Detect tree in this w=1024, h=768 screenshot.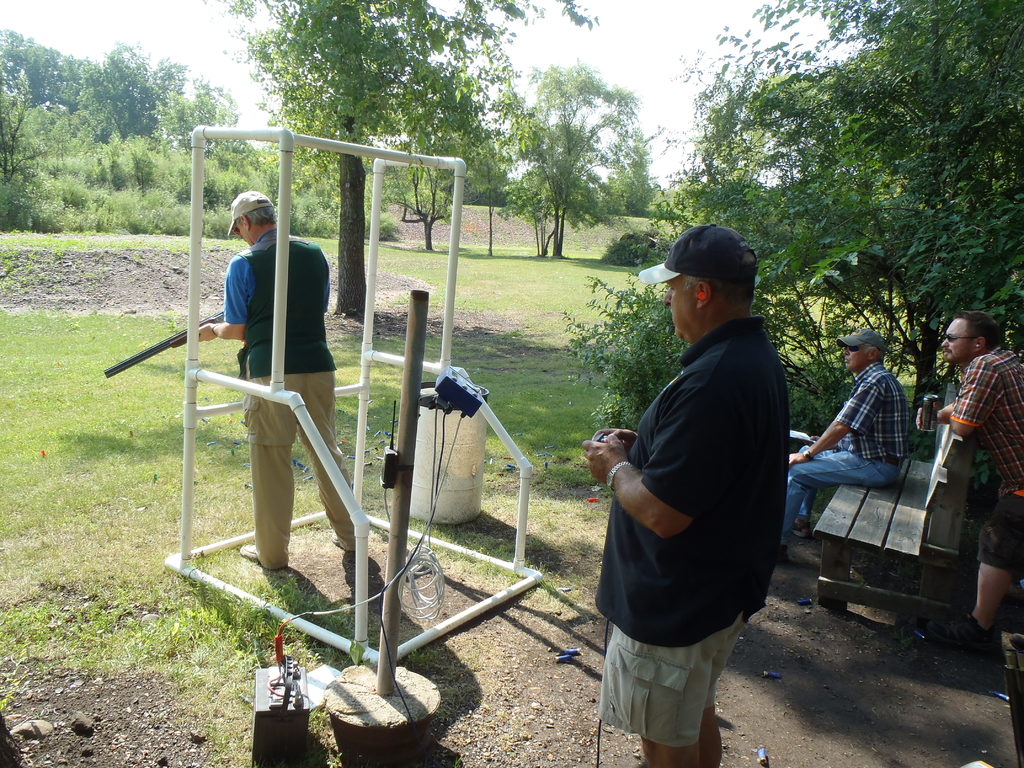
Detection: 497:40:669:252.
